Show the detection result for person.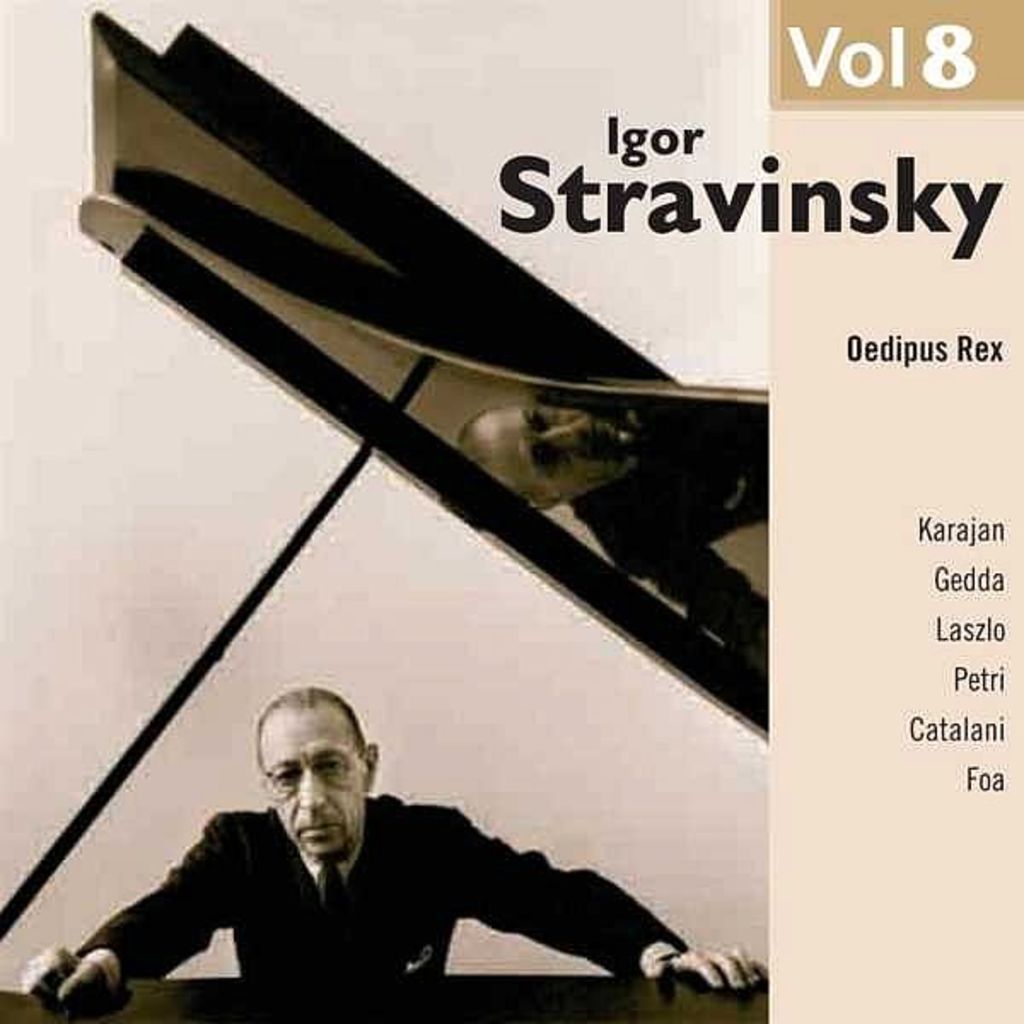
(x1=128, y1=667, x2=770, y2=1002).
